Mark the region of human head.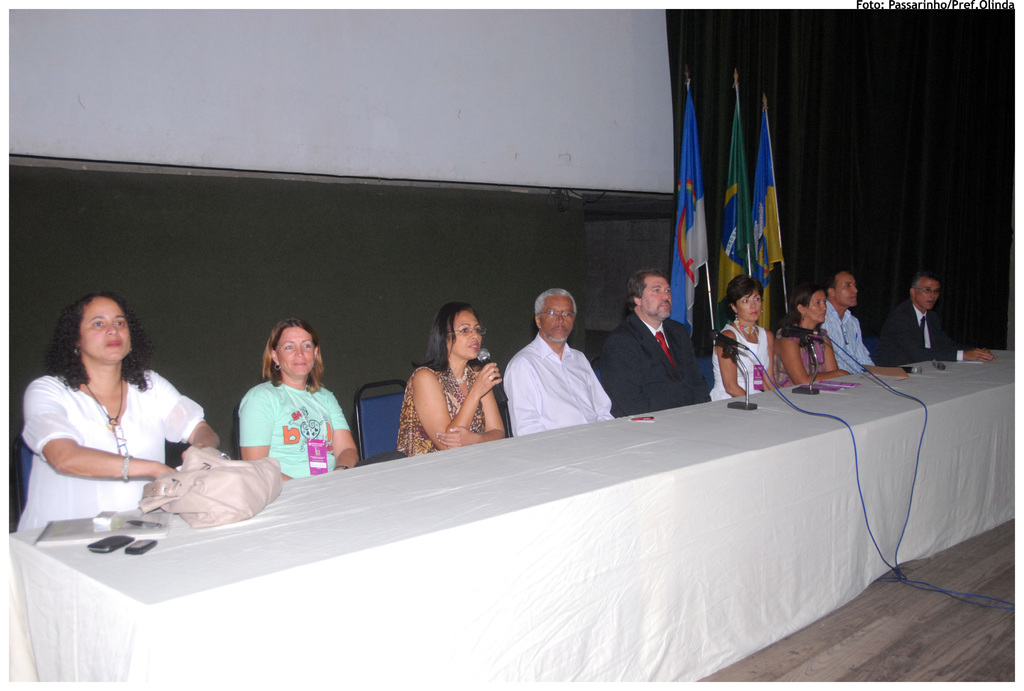
Region: (left=532, top=287, right=576, bottom=341).
